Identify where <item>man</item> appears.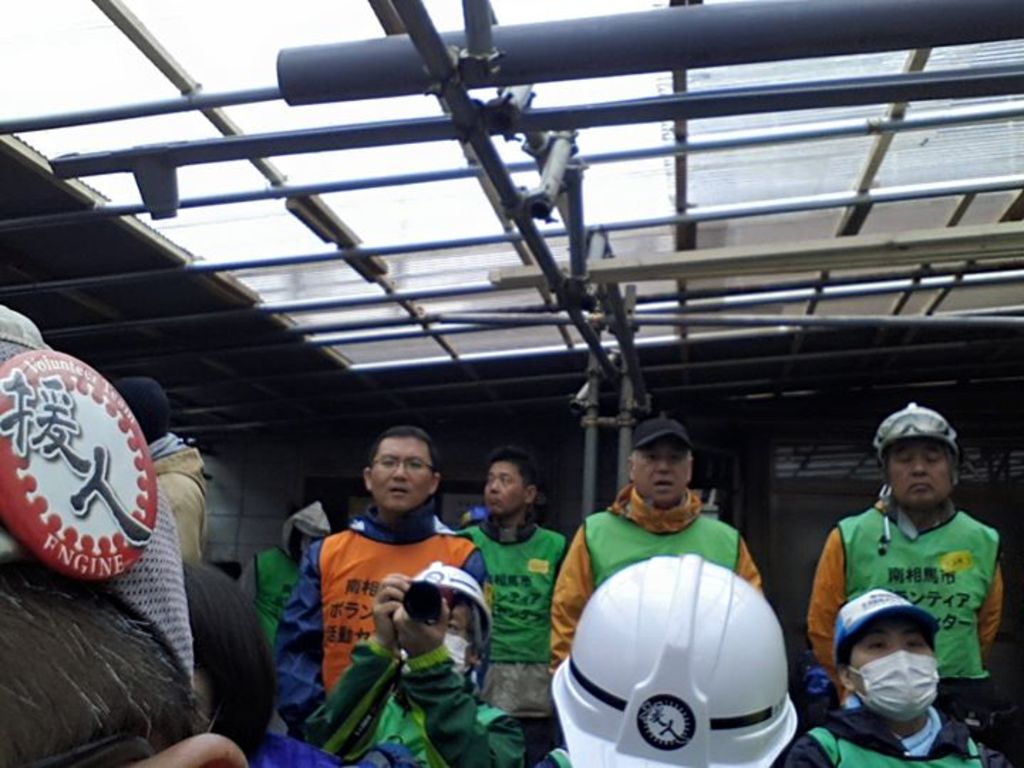
Appears at Rect(286, 549, 523, 767).
